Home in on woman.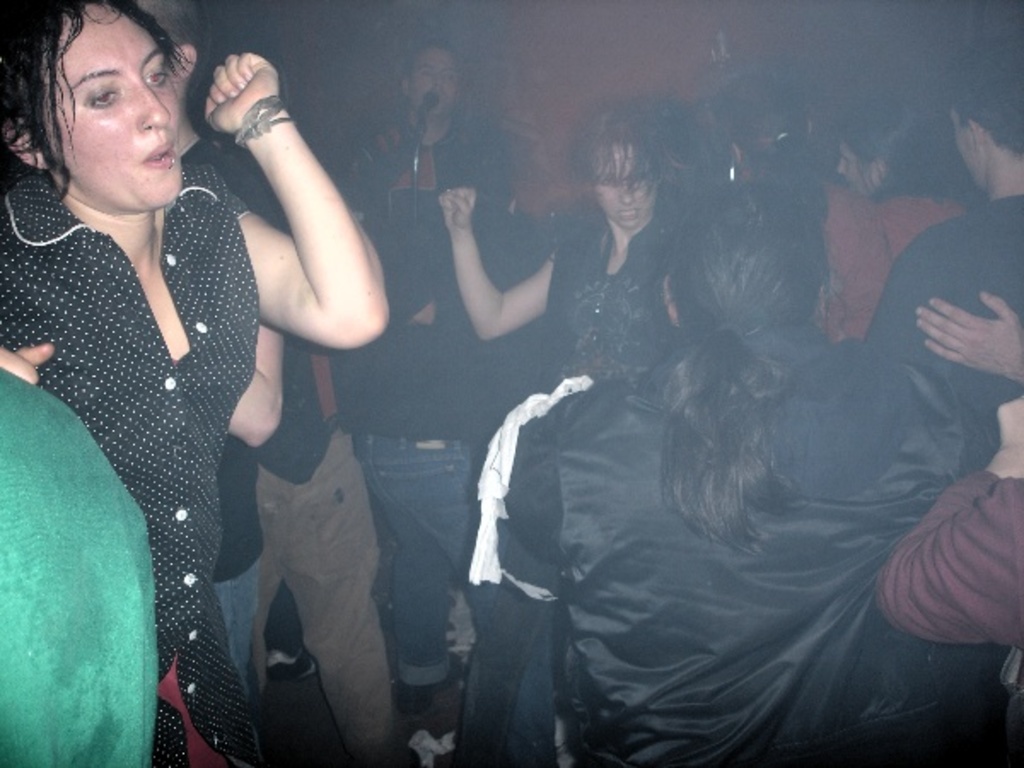
Homed in at x1=505, y1=186, x2=1007, y2=766.
